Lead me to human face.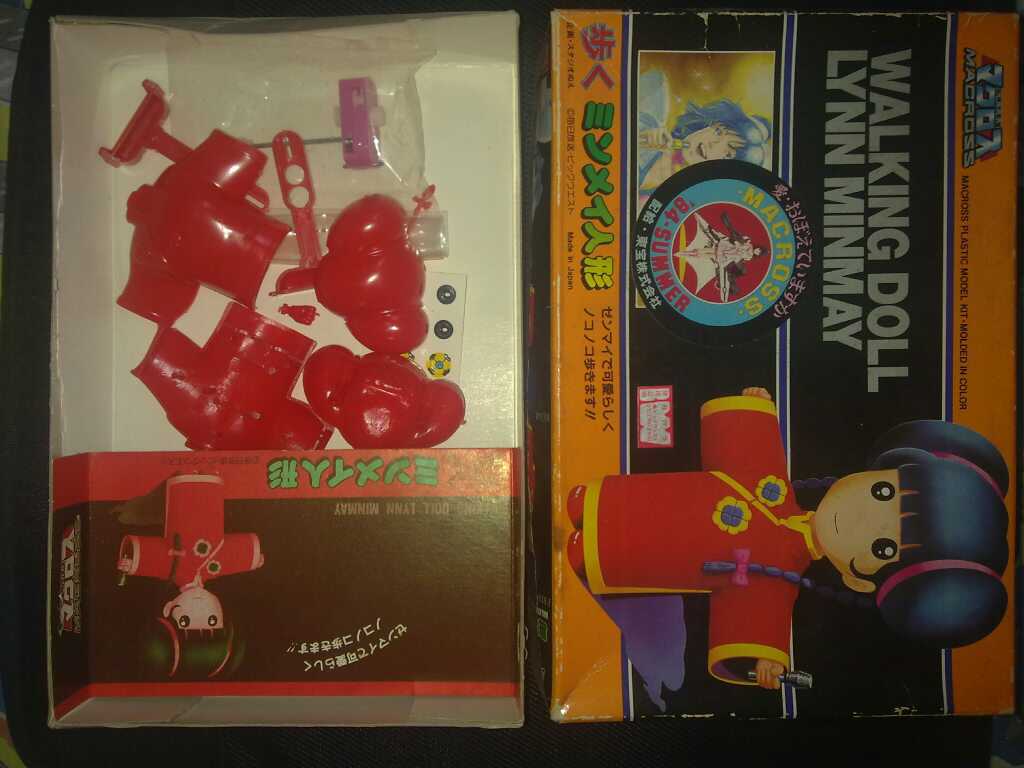
Lead to 169:585:221:629.
